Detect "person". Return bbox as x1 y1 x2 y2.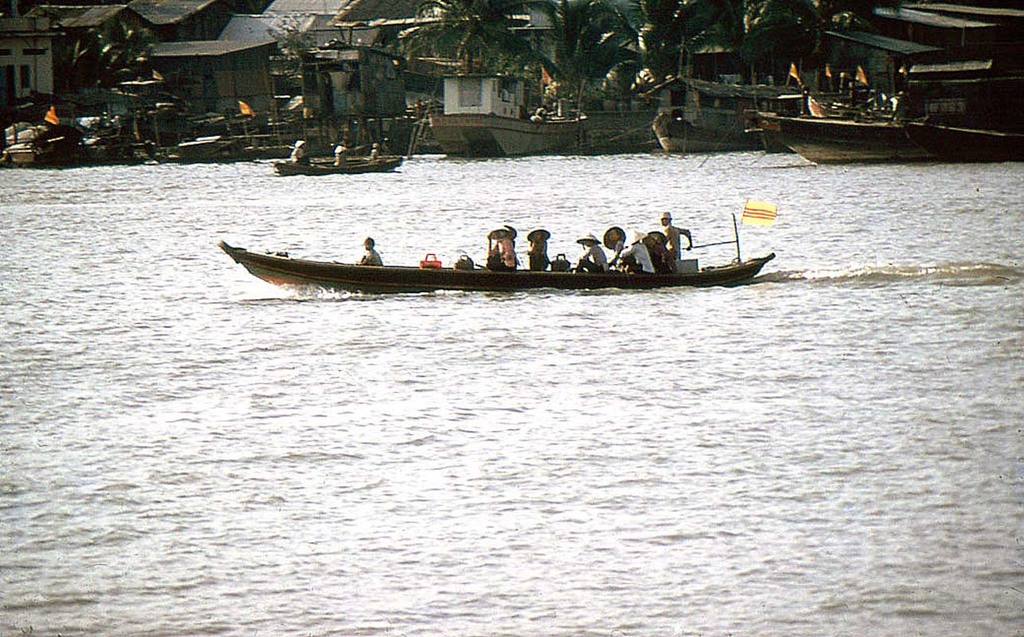
574 234 604 269.
